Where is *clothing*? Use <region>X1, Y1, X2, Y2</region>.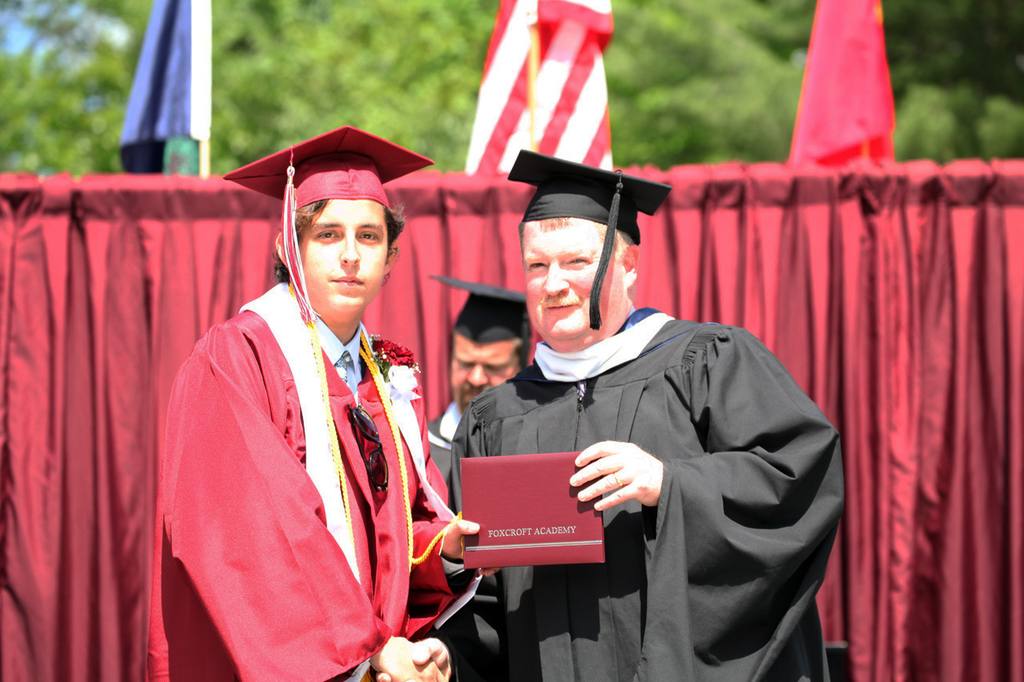
<region>436, 308, 839, 675</region>.
